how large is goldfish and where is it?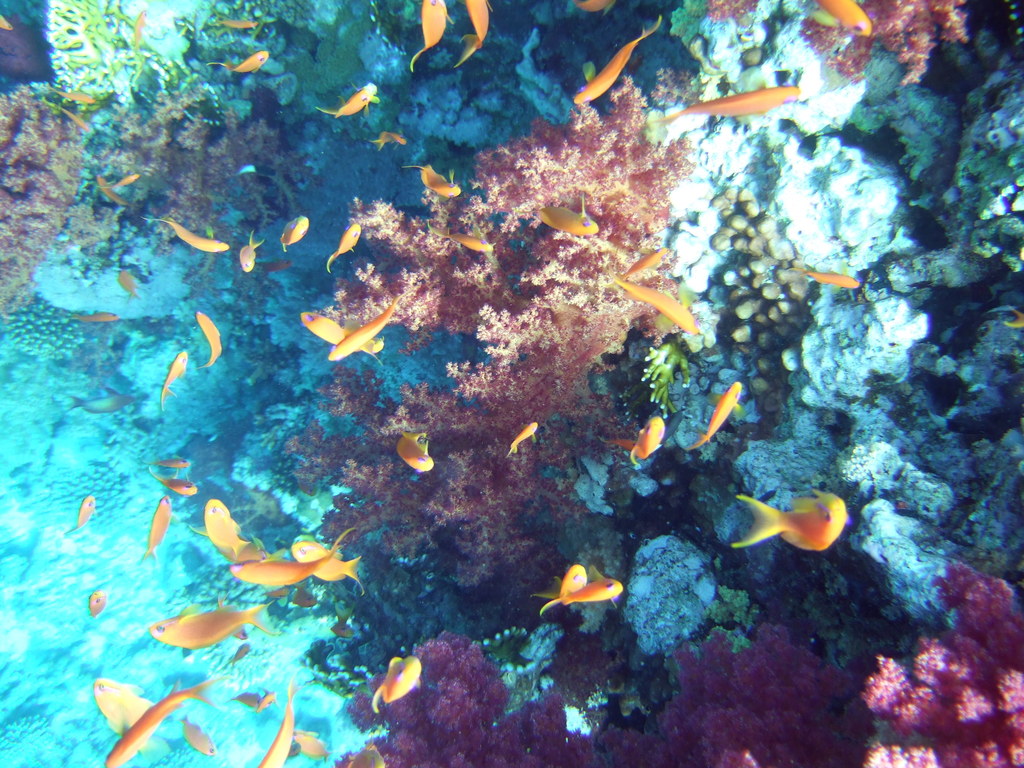
Bounding box: locate(504, 422, 537, 458).
